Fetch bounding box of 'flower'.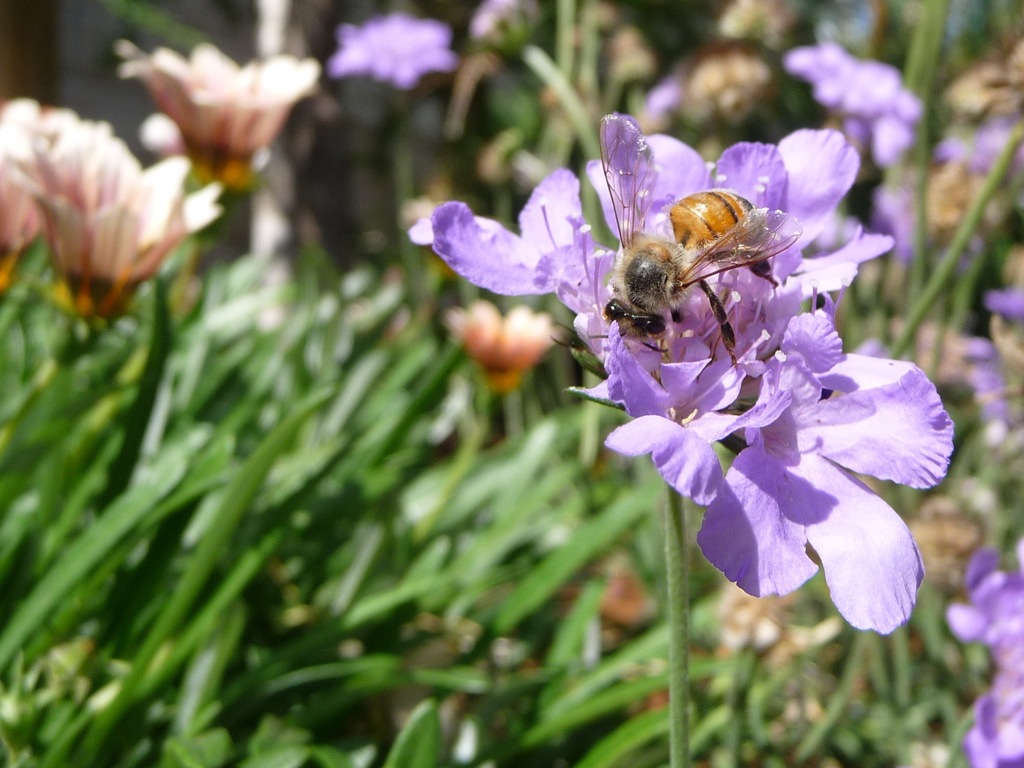
Bbox: BBox(0, 99, 86, 261).
